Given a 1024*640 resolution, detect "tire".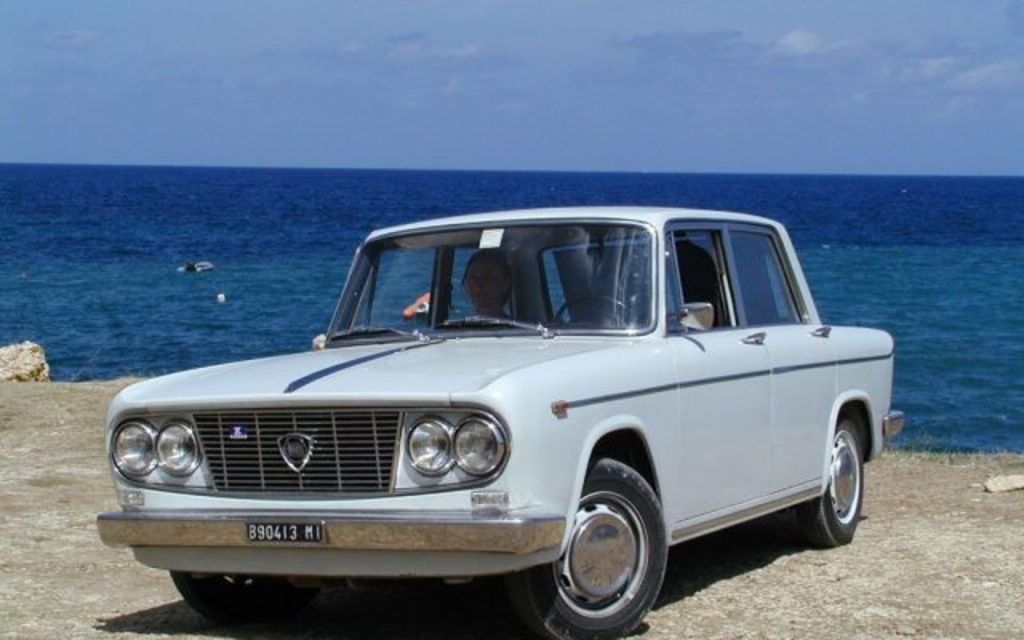
549/475/669/632.
